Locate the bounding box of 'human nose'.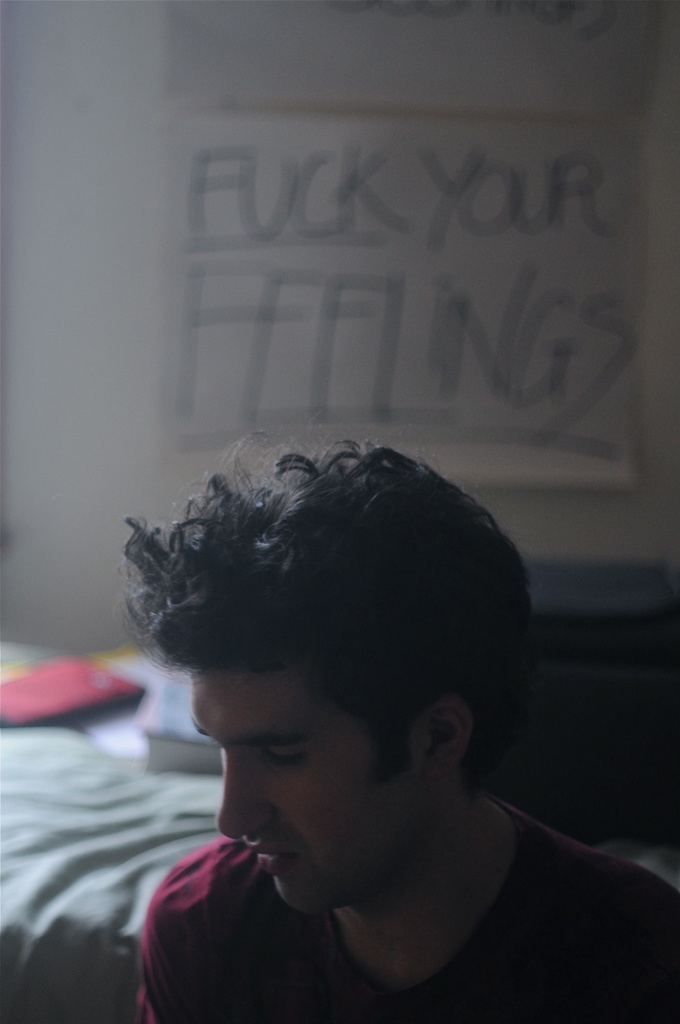
Bounding box: 213:746:277:842.
